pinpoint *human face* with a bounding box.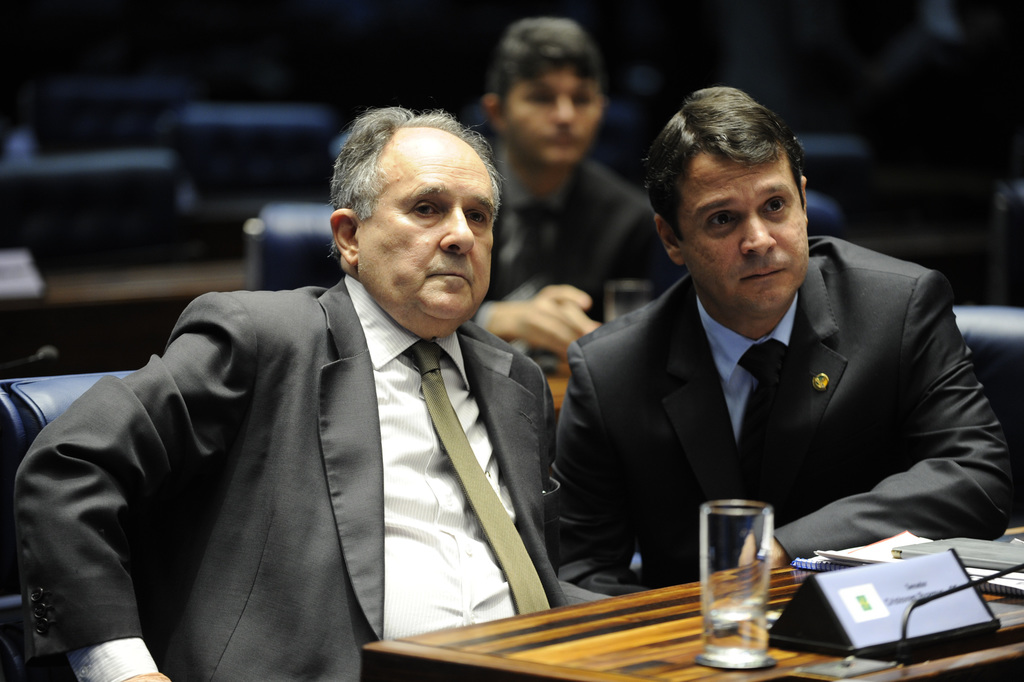
bbox=[503, 73, 602, 170].
